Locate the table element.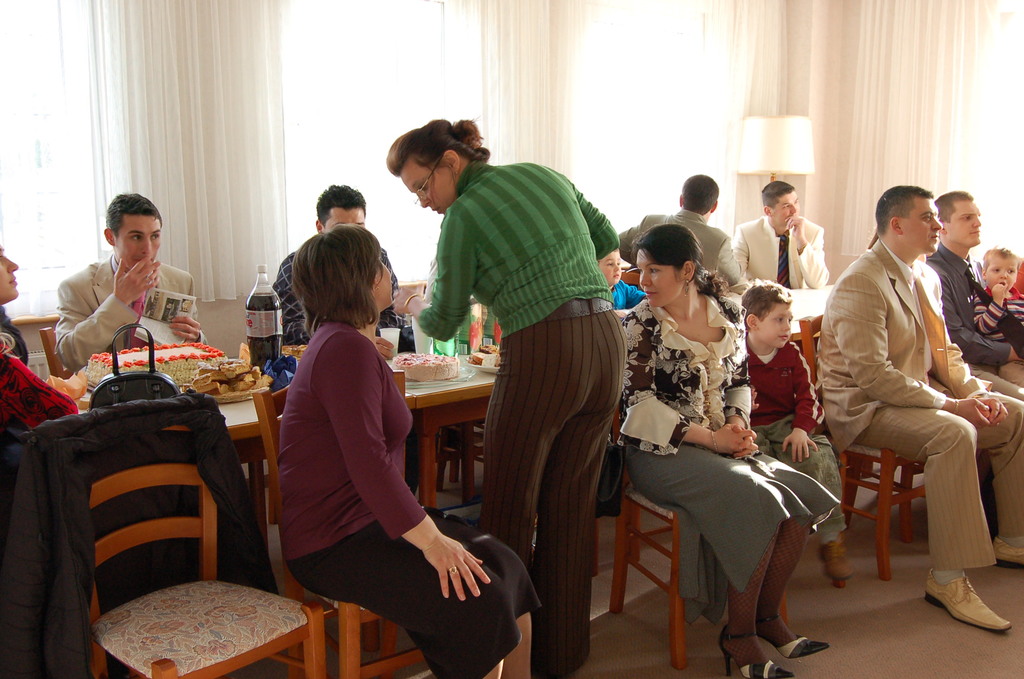
Element bbox: (64,281,840,564).
